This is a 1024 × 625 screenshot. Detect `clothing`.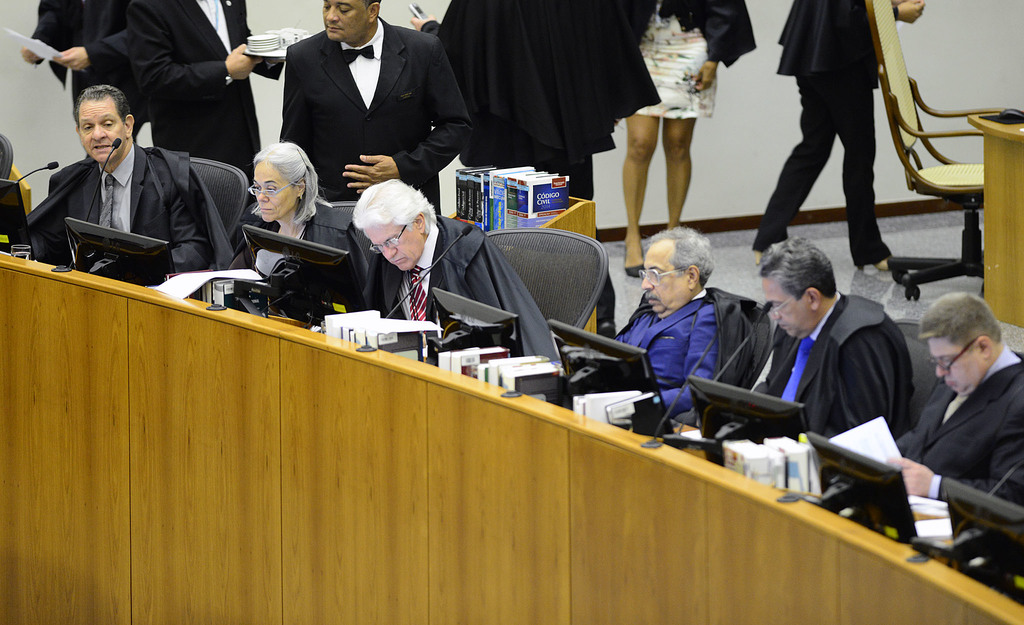
Rect(763, 294, 916, 440).
